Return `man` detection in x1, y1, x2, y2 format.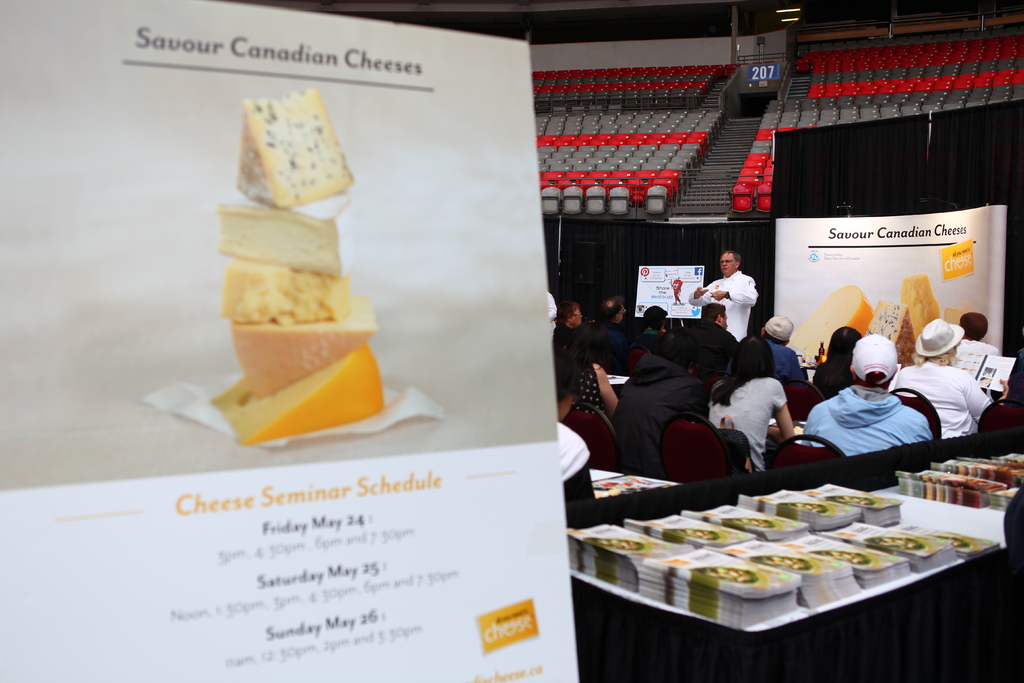
614, 336, 705, 477.
